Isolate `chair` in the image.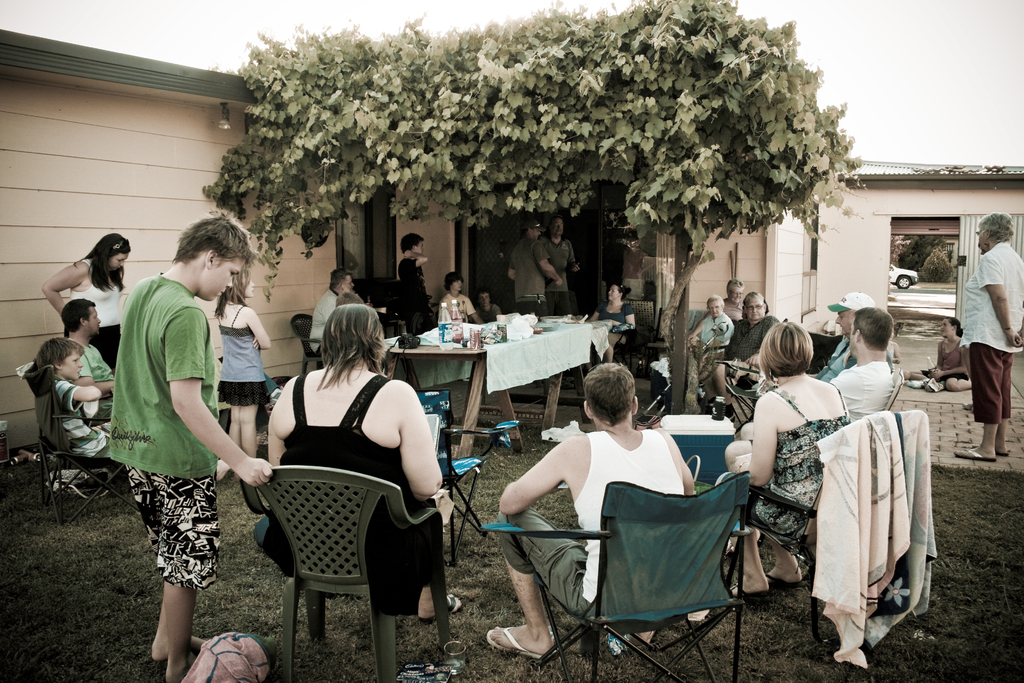
Isolated region: (594, 295, 657, 383).
